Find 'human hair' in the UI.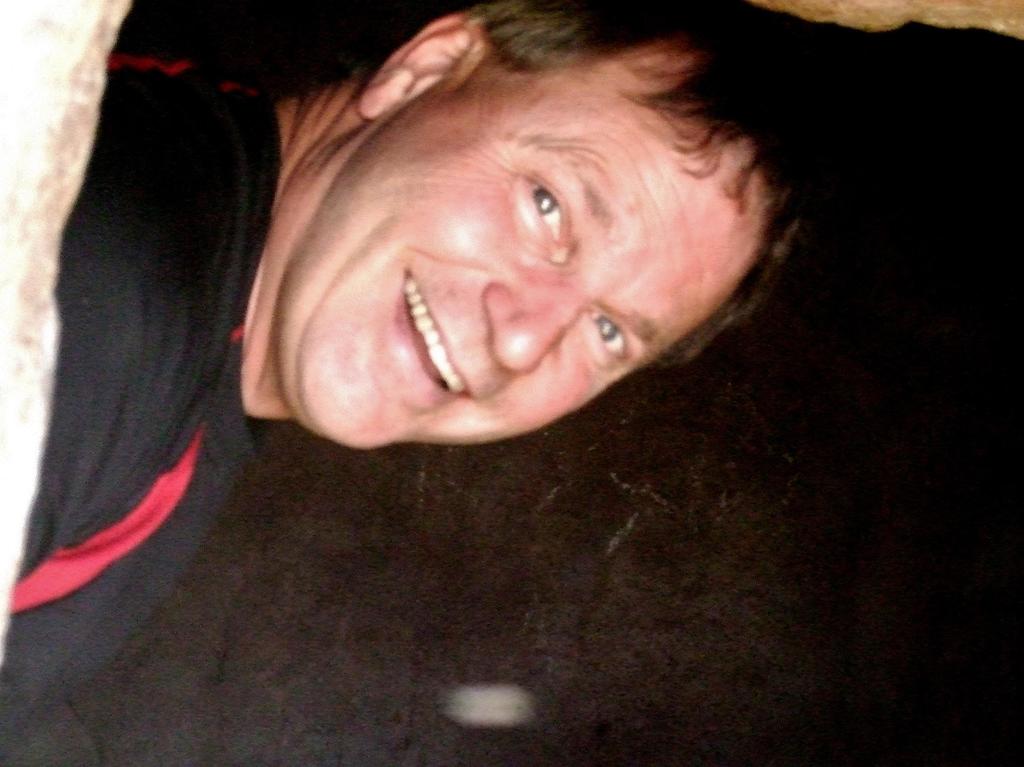
UI element at (264,6,813,408).
